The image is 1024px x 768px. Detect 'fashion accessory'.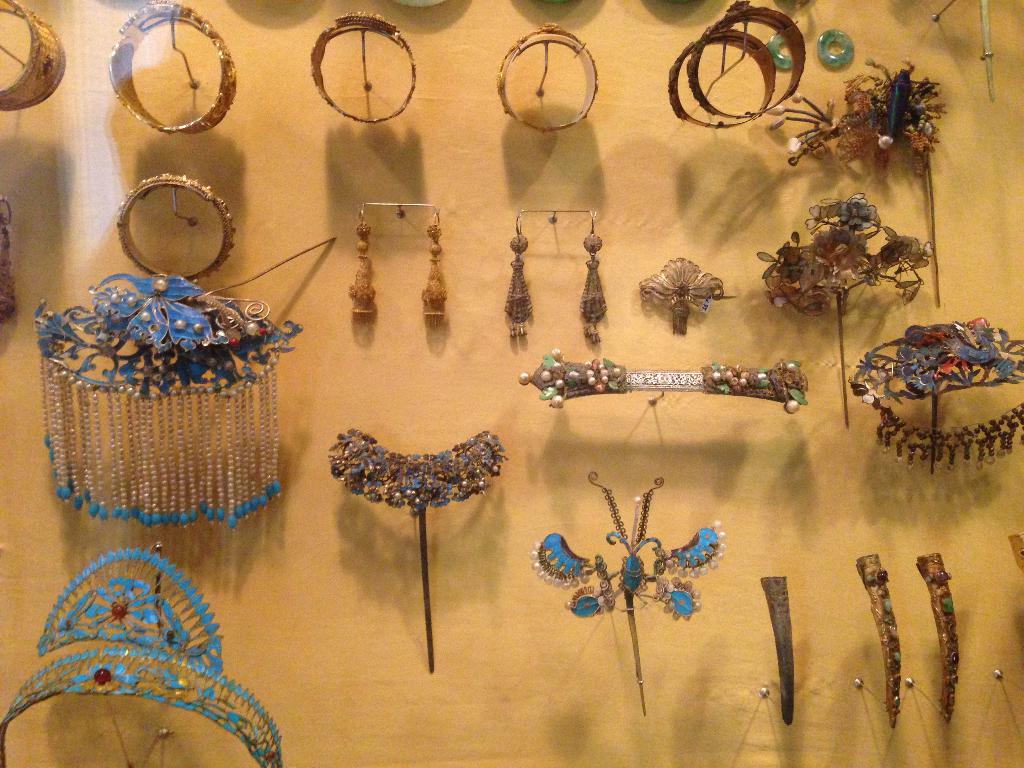
Detection: 494:20:597:134.
